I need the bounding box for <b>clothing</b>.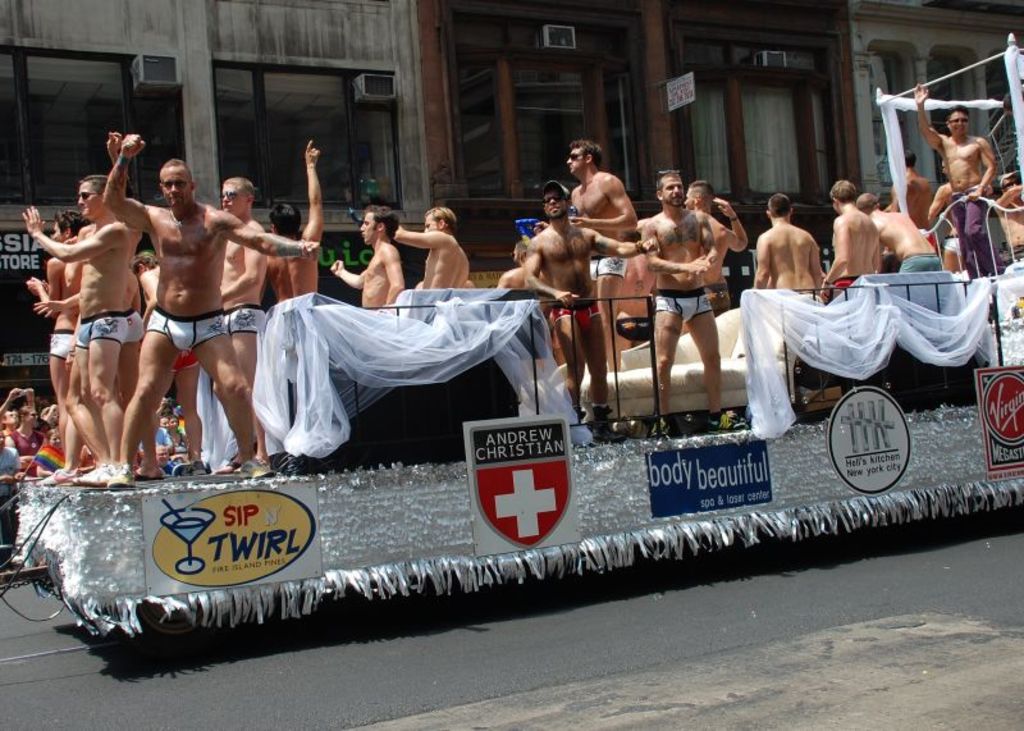
Here it is: Rect(78, 321, 99, 347).
